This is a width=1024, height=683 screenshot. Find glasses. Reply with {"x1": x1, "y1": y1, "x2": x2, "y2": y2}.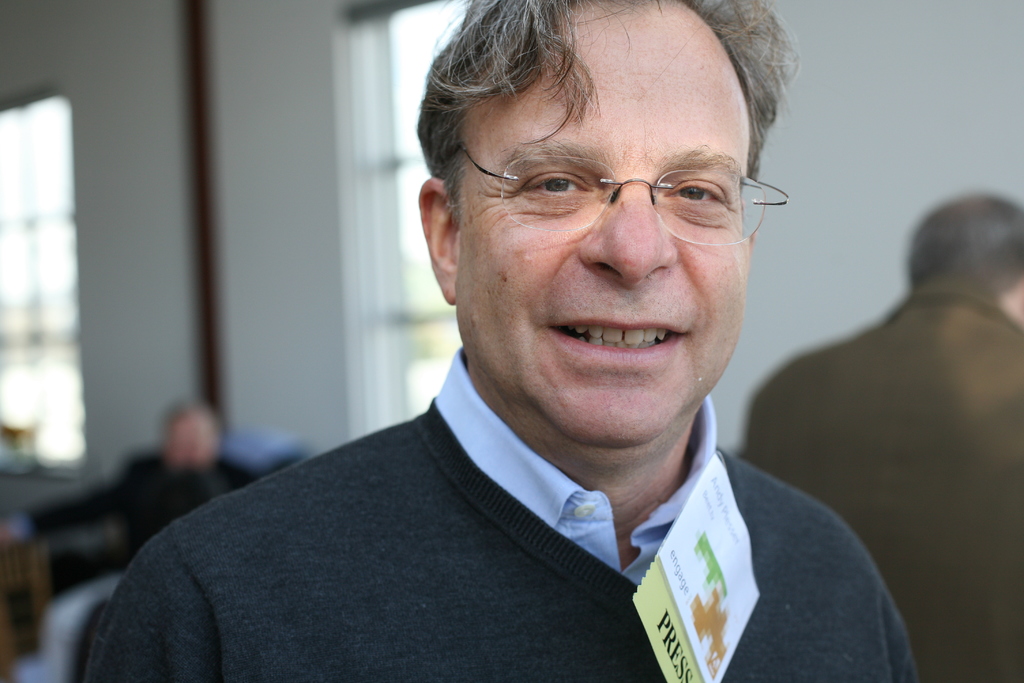
{"x1": 474, "y1": 130, "x2": 774, "y2": 242}.
